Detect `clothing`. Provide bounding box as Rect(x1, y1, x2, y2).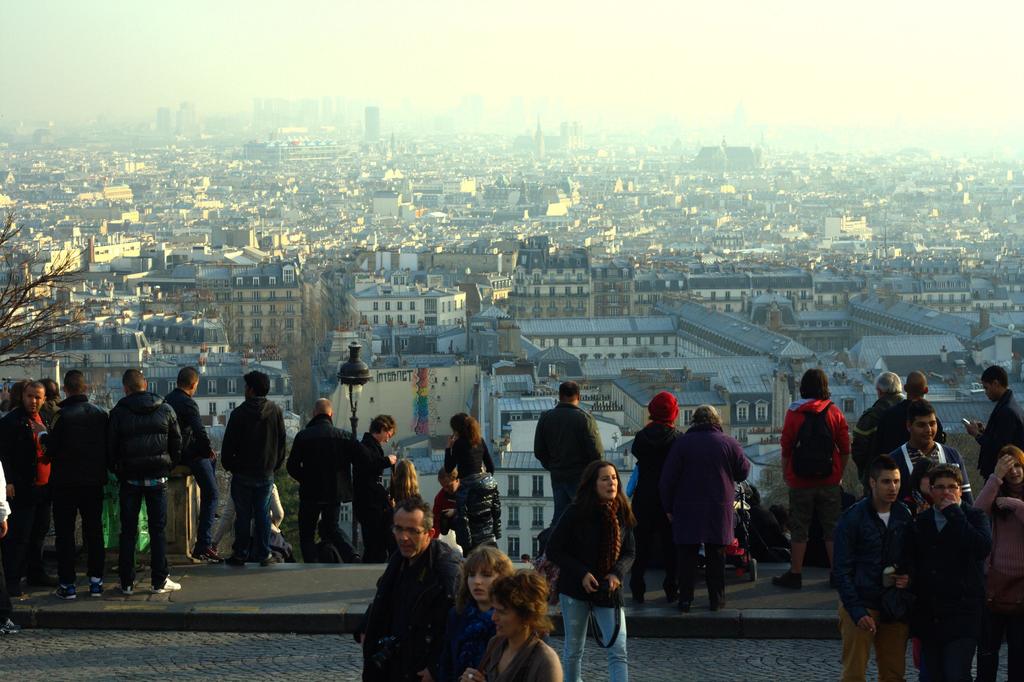
Rect(431, 468, 504, 556).
